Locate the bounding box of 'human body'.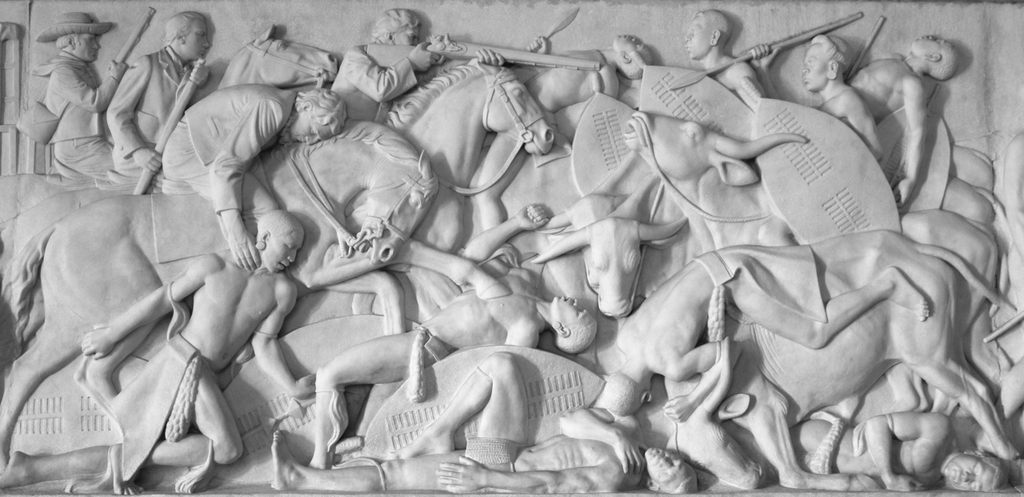
Bounding box: 164/77/349/255.
